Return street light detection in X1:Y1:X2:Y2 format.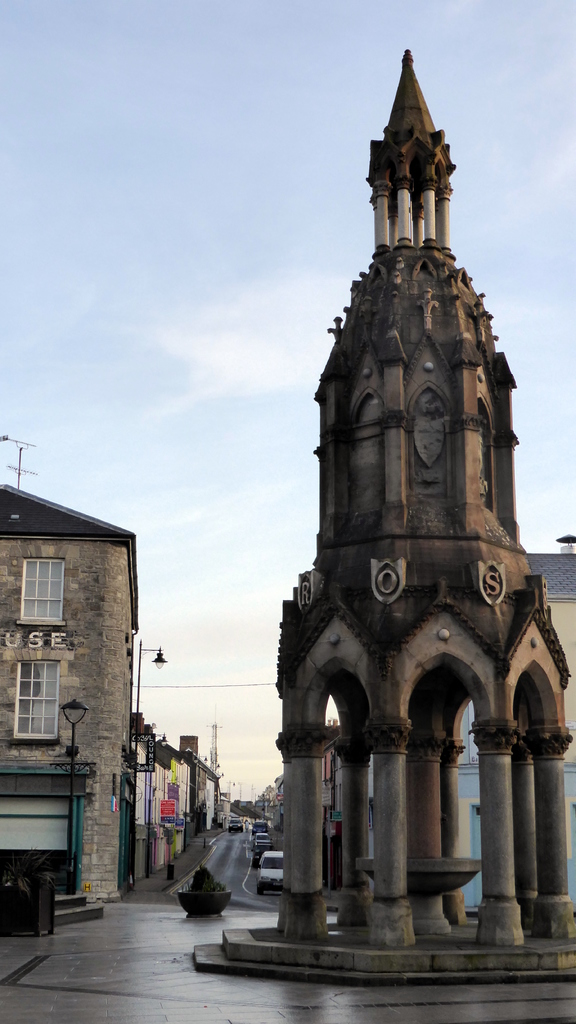
132:637:170:886.
